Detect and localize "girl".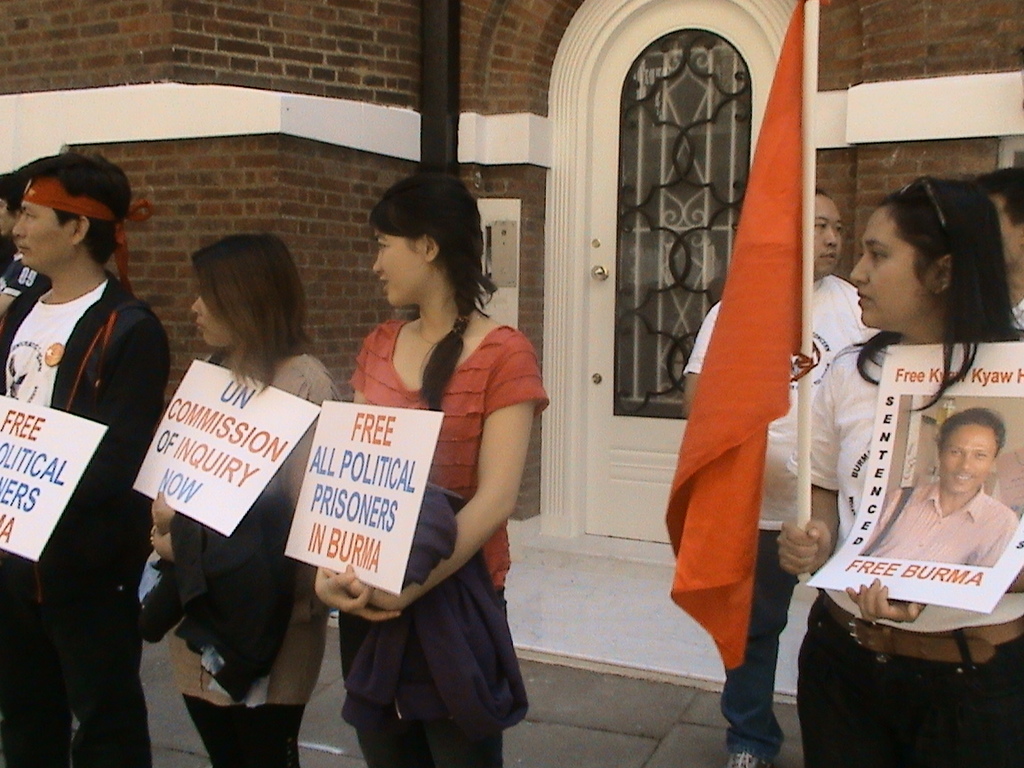
Localized at <region>314, 172, 544, 767</region>.
